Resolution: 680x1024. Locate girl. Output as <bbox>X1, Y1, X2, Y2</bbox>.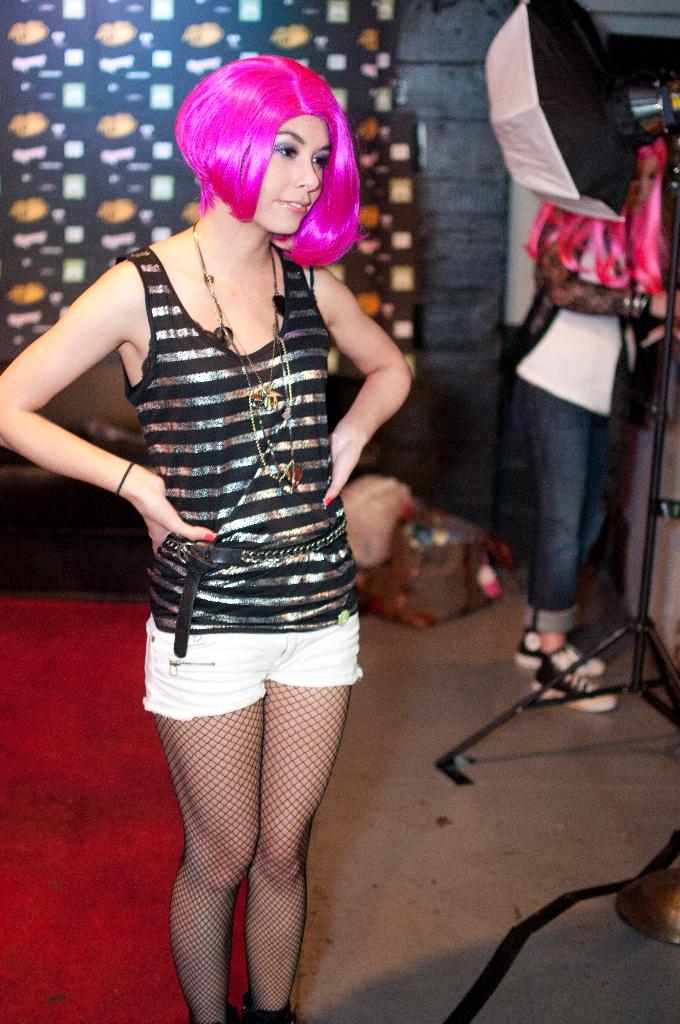
<bbox>0, 52, 417, 1019</bbox>.
